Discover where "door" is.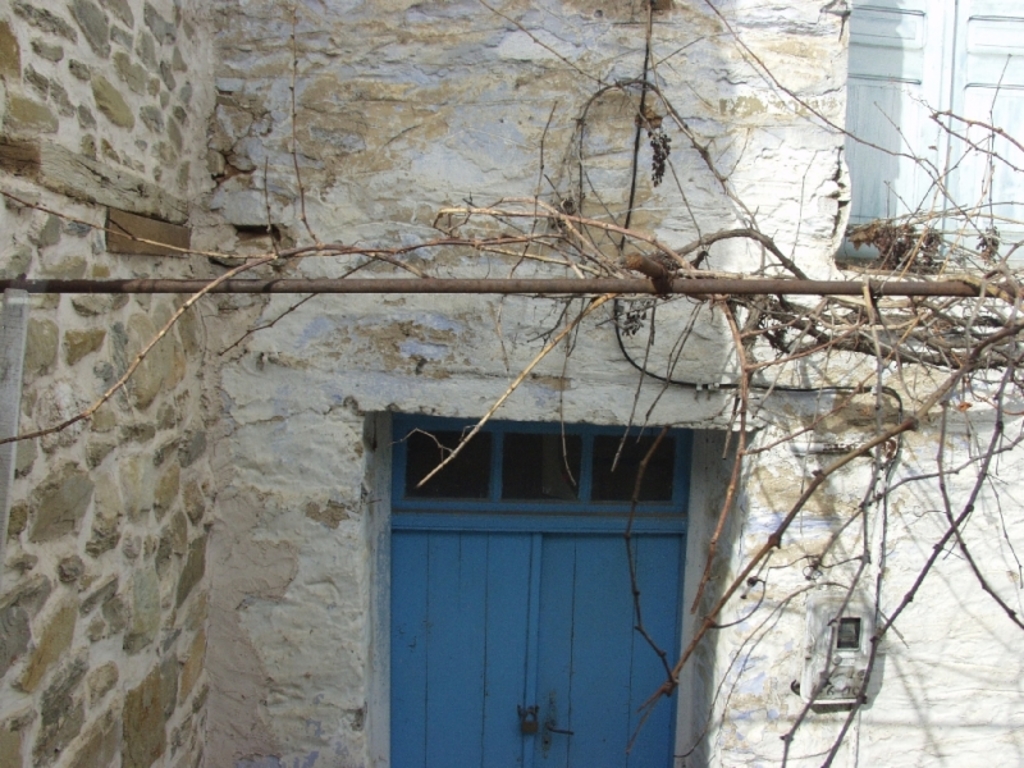
Discovered at [x1=380, y1=417, x2=690, y2=767].
